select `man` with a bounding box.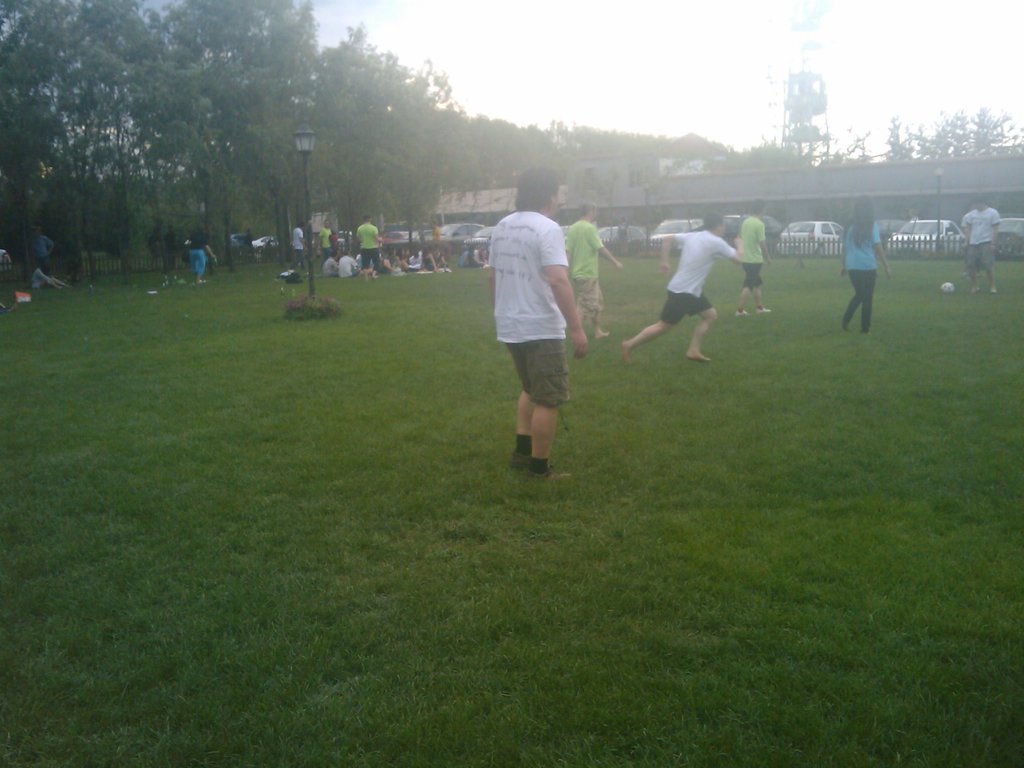
select_region(956, 197, 1007, 290).
